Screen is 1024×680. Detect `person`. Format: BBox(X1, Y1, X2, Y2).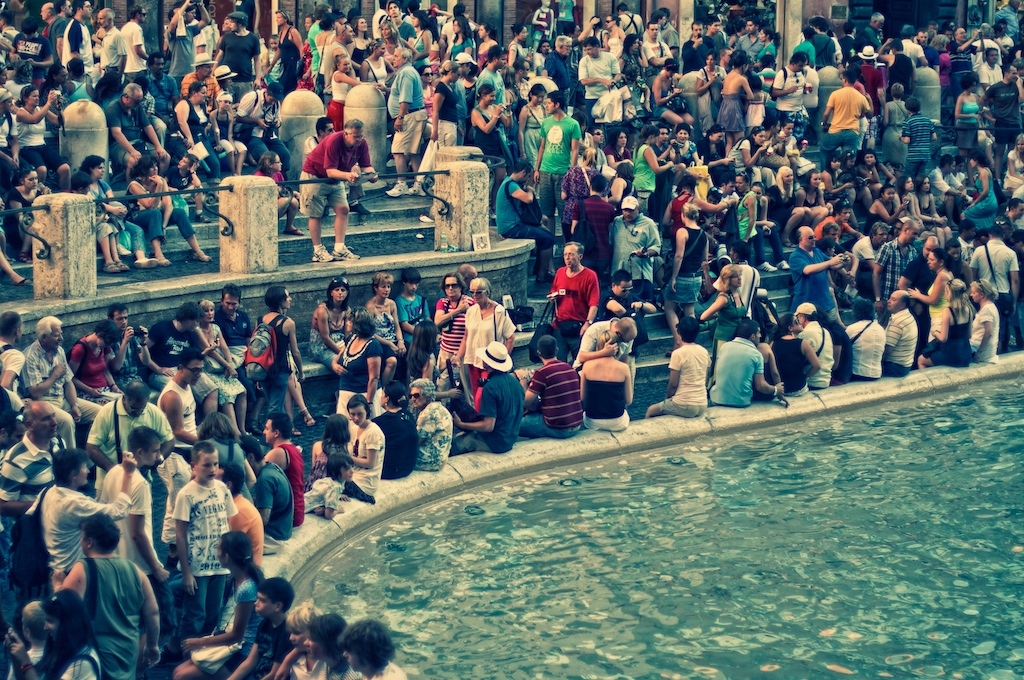
BBox(847, 220, 889, 307).
